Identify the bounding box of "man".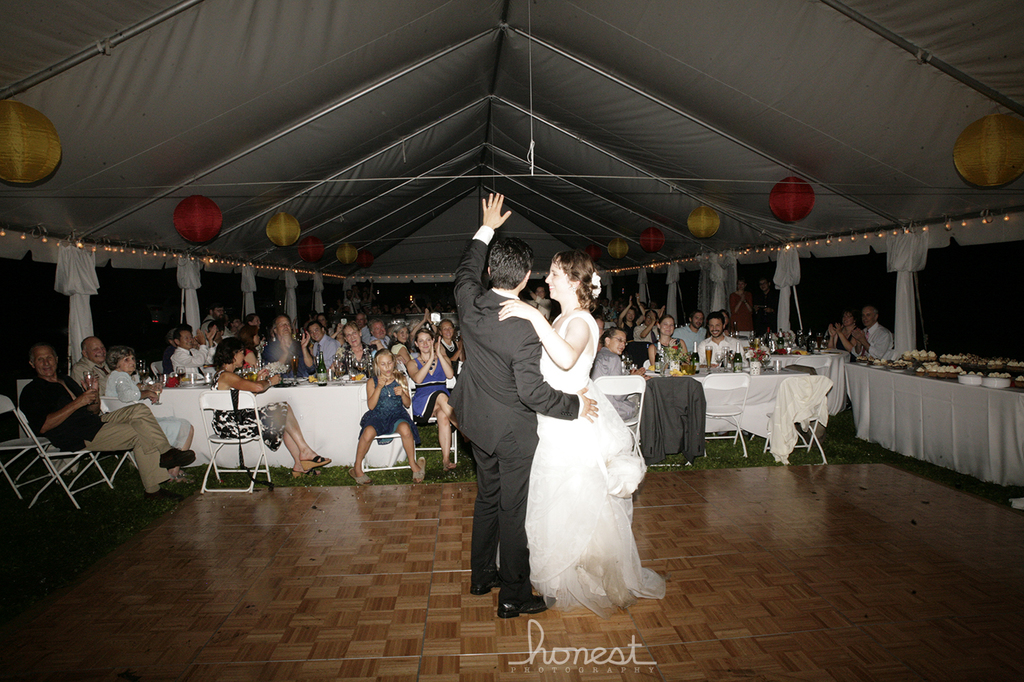
<region>206, 320, 233, 344</region>.
